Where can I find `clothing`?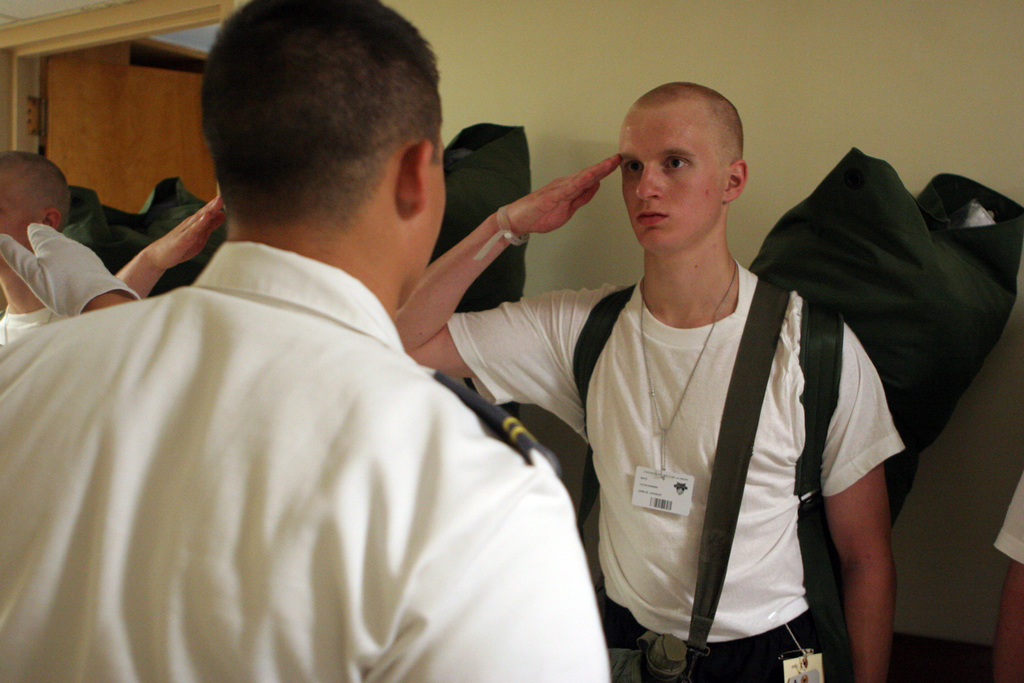
You can find it at Rect(445, 257, 904, 682).
